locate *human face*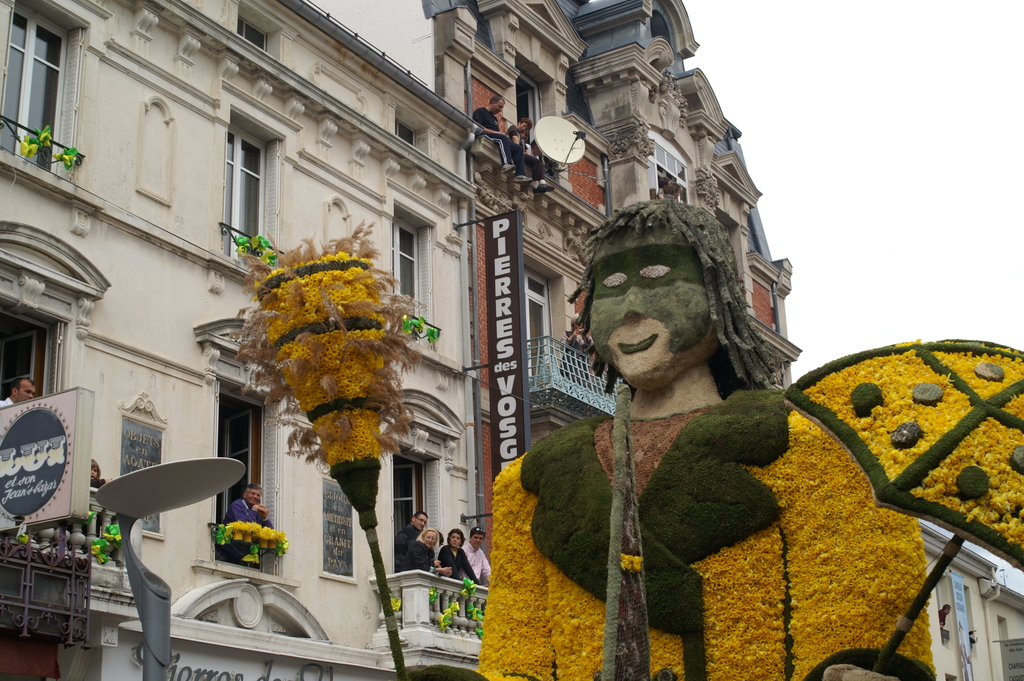
locate(448, 532, 463, 547)
